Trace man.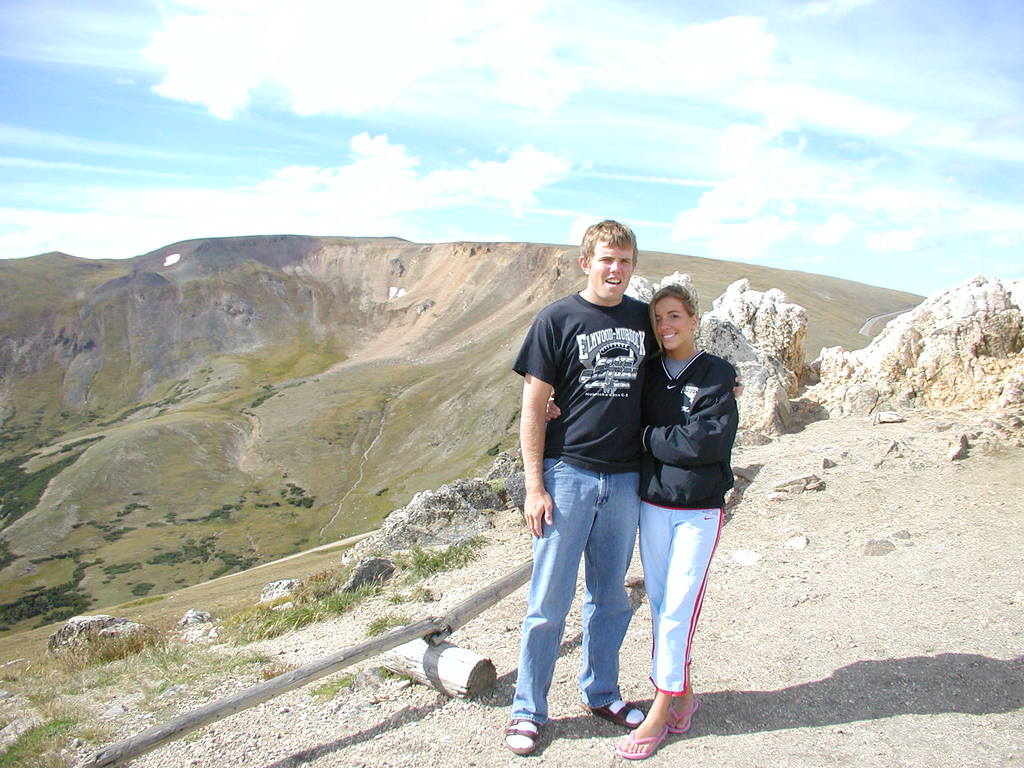
Traced to box(508, 229, 710, 745).
